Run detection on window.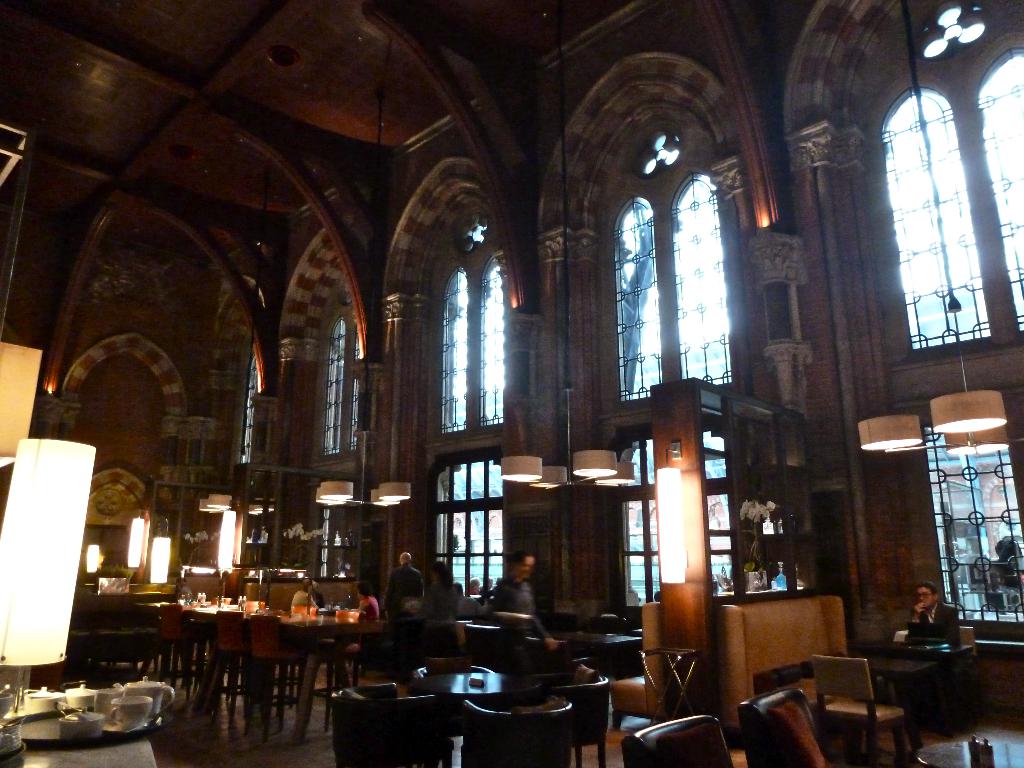
Result: [611, 438, 752, 642].
